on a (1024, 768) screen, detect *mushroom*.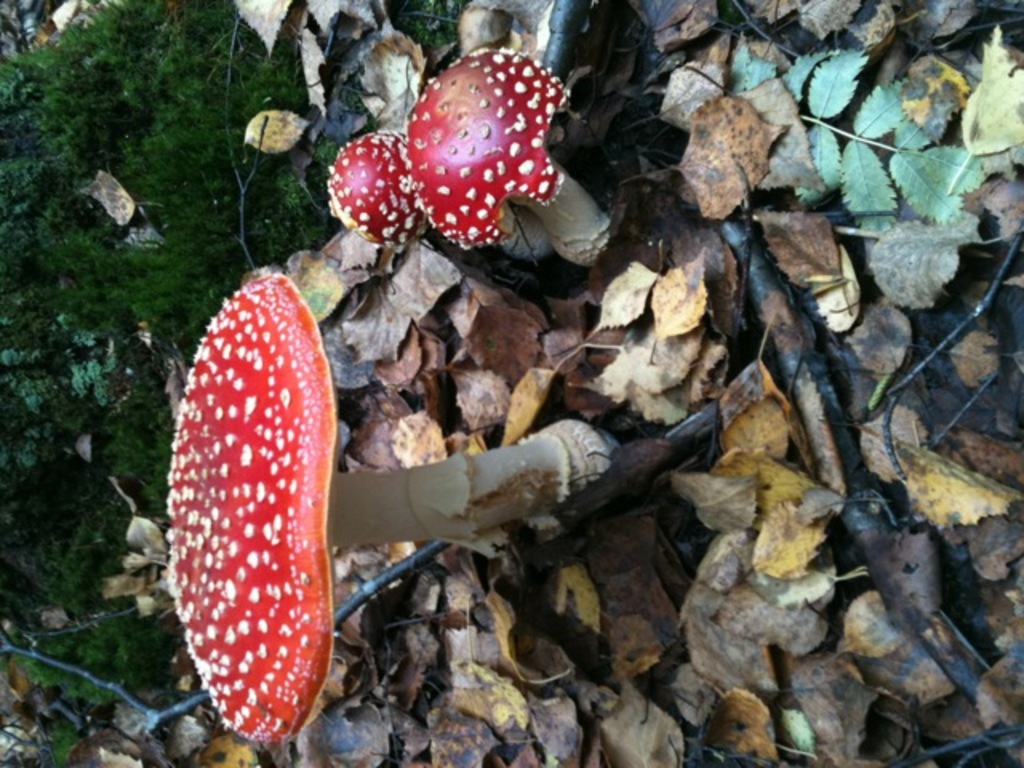
402:45:614:270.
